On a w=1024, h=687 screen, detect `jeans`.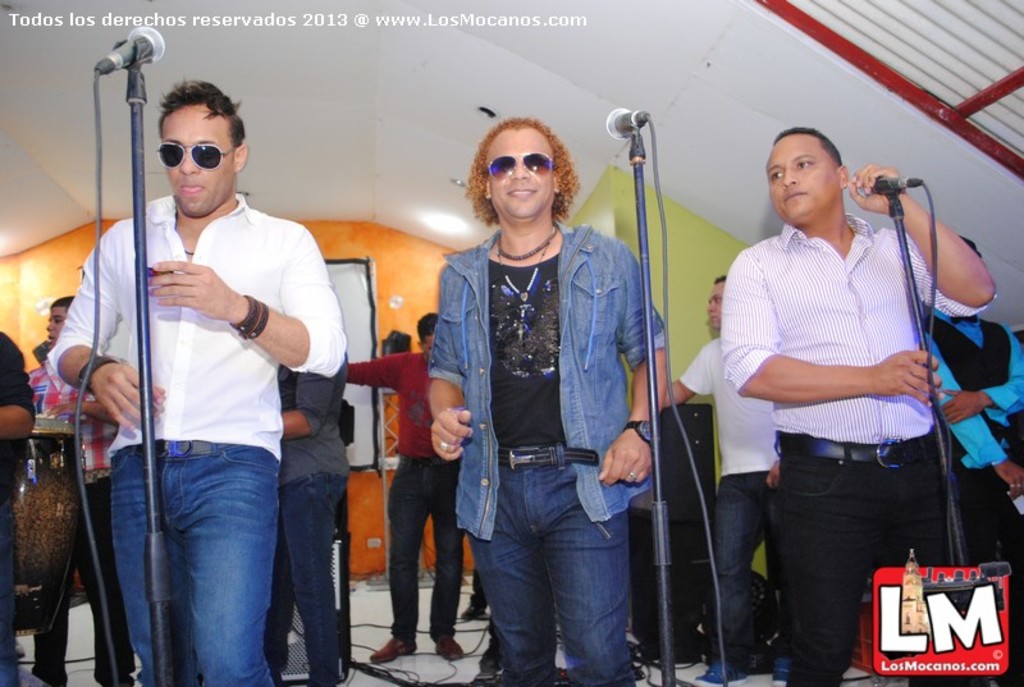
[left=381, top=459, right=467, bottom=629].
